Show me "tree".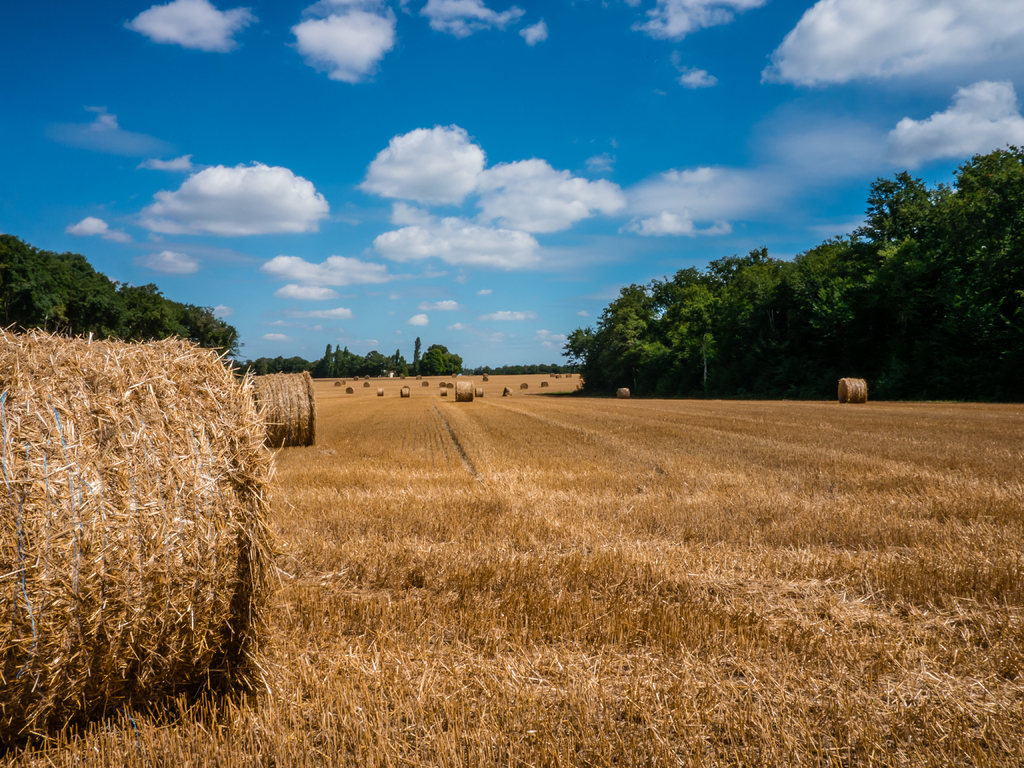
"tree" is here: bbox(555, 273, 727, 403).
